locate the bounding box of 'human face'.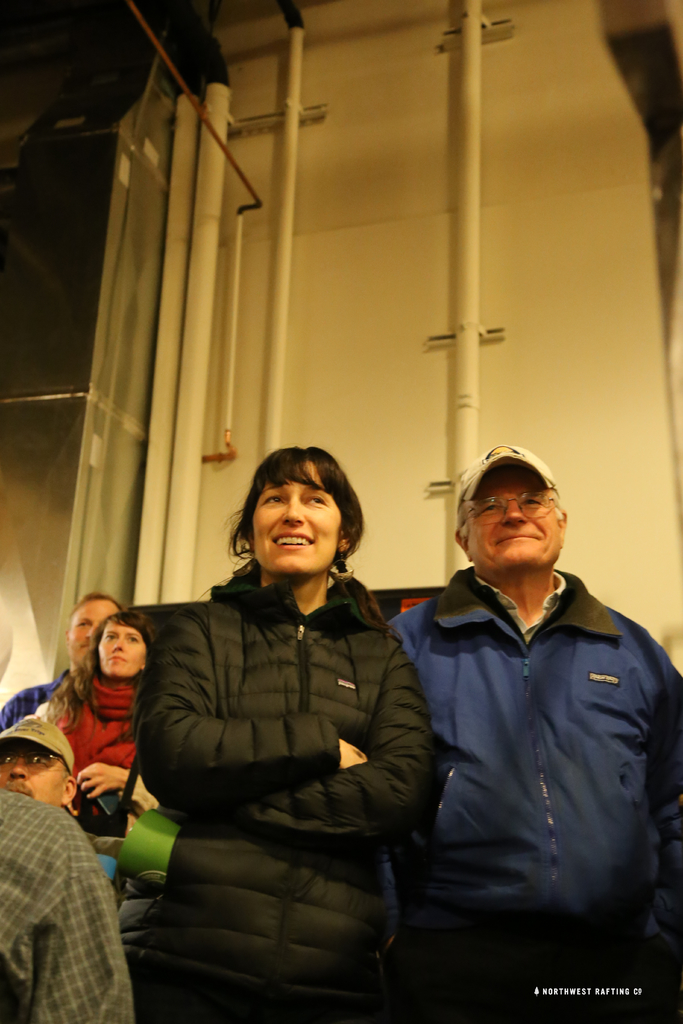
Bounding box: locate(94, 621, 148, 679).
